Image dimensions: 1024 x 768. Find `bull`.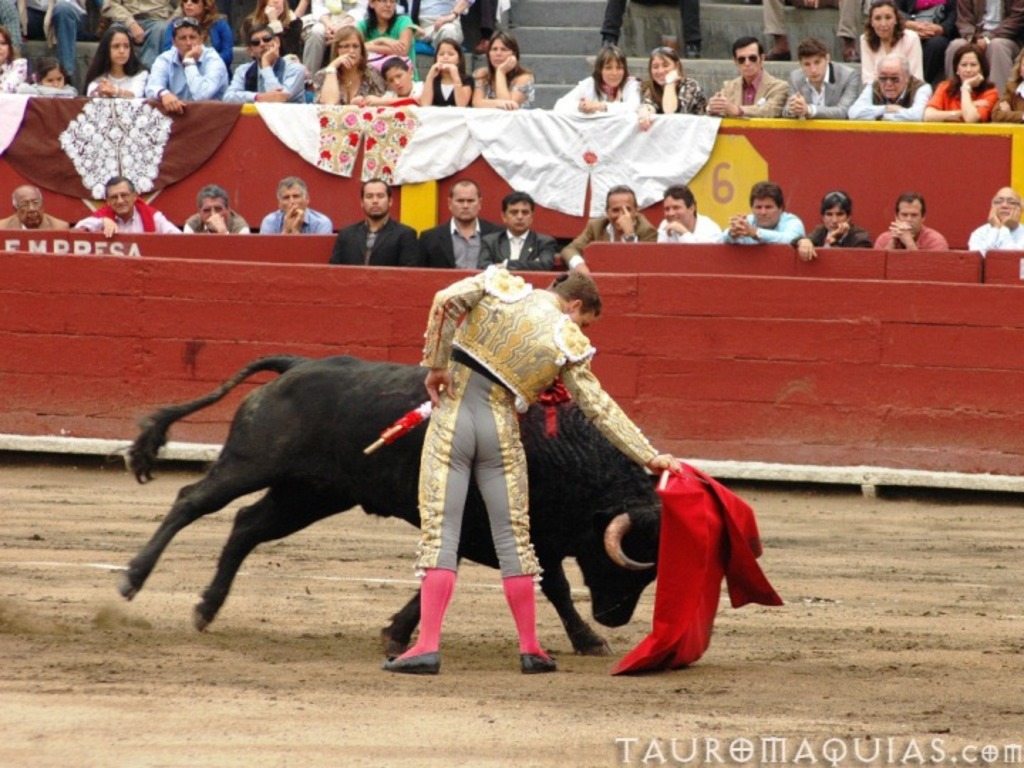
(left=110, top=348, right=660, bottom=656).
